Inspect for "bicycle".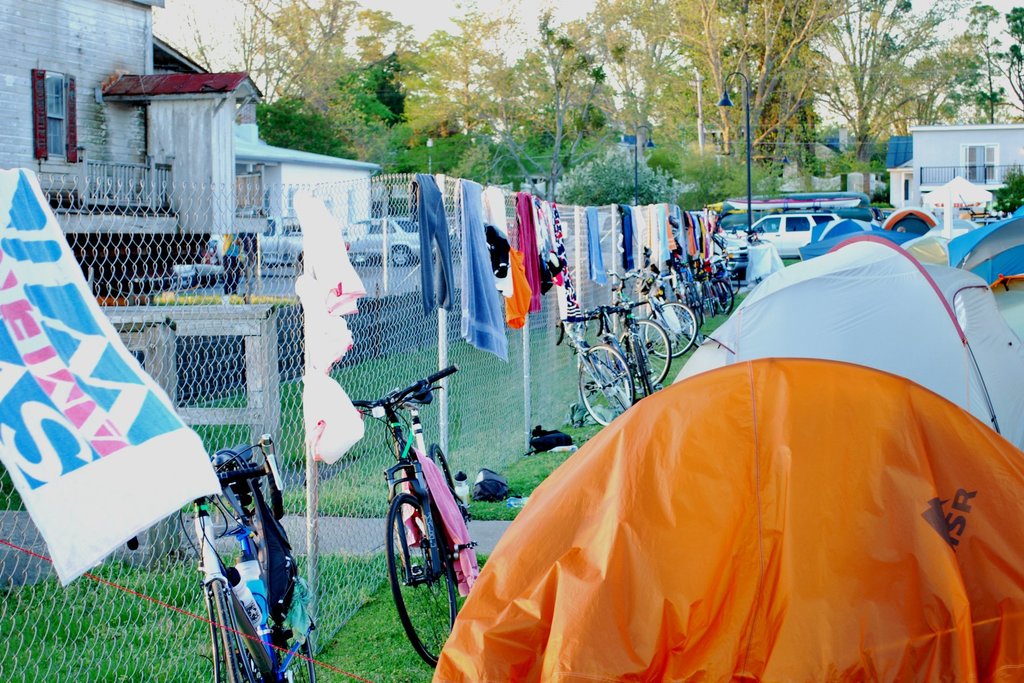
Inspection: x1=608 y1=254 x2=714 y2=386.
